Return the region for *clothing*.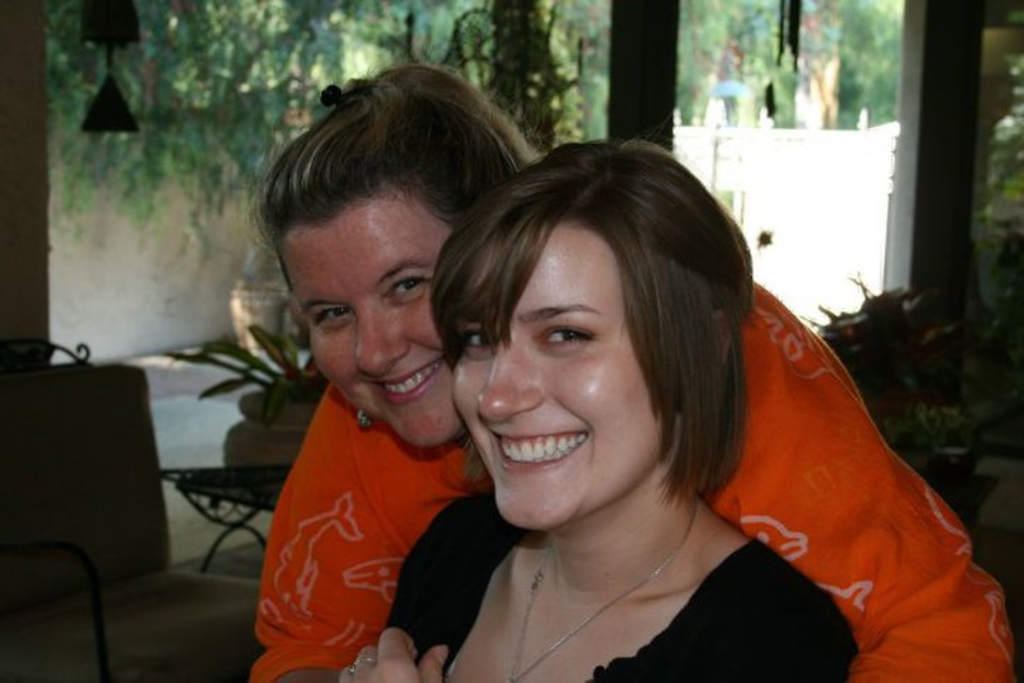
[246, 270, 1023, 682].
